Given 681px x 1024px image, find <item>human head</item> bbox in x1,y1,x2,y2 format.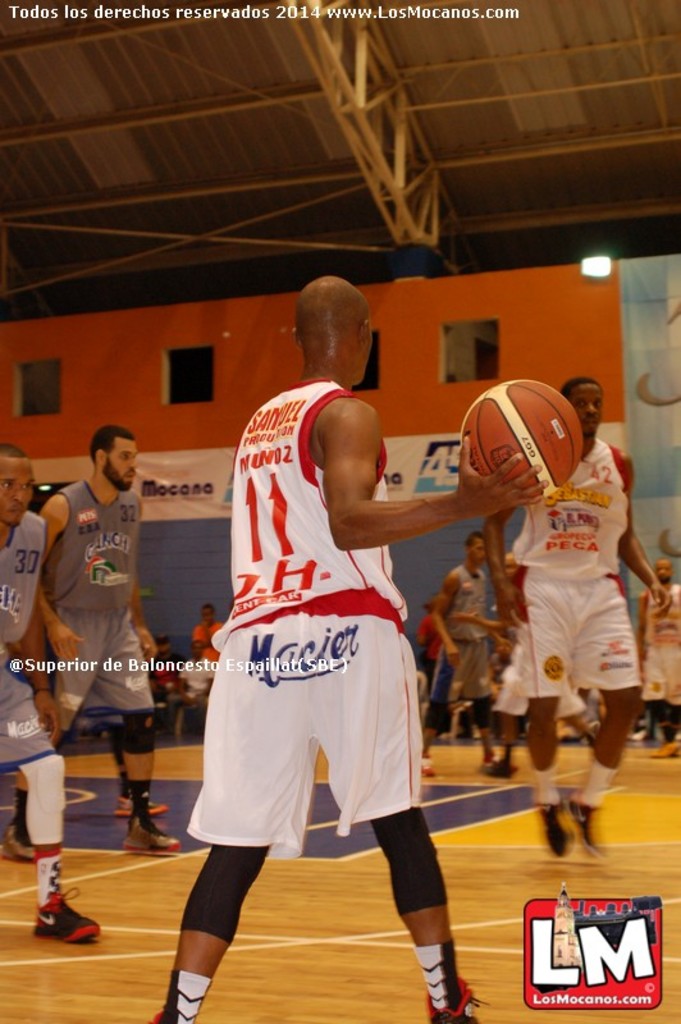
291,279,378,381.
